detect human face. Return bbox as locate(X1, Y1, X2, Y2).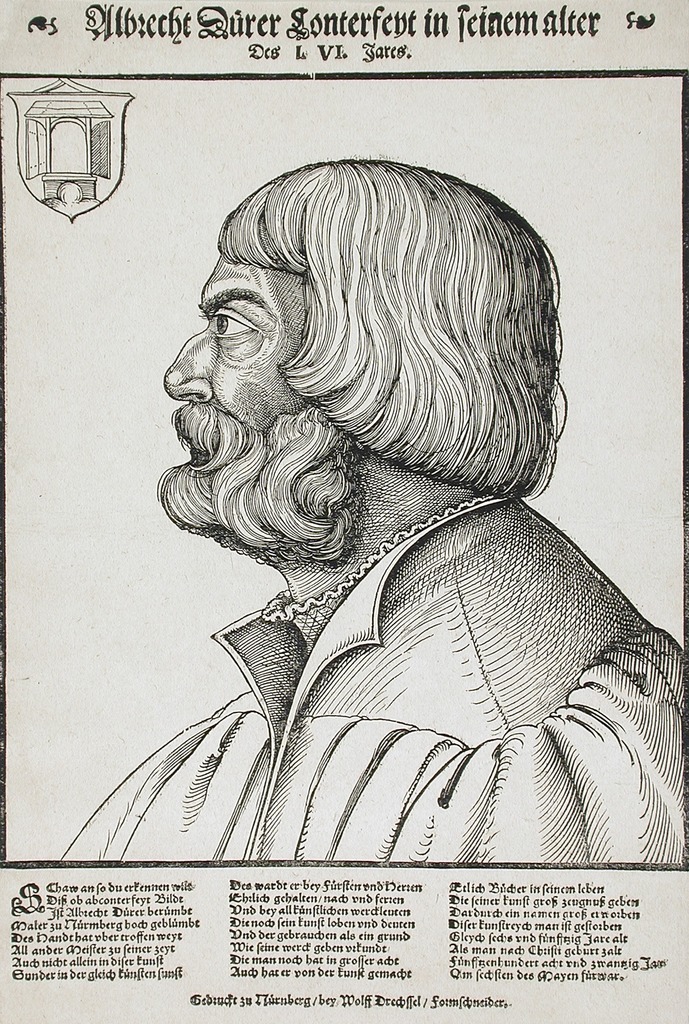
locate(167, 257, 304, 483).
